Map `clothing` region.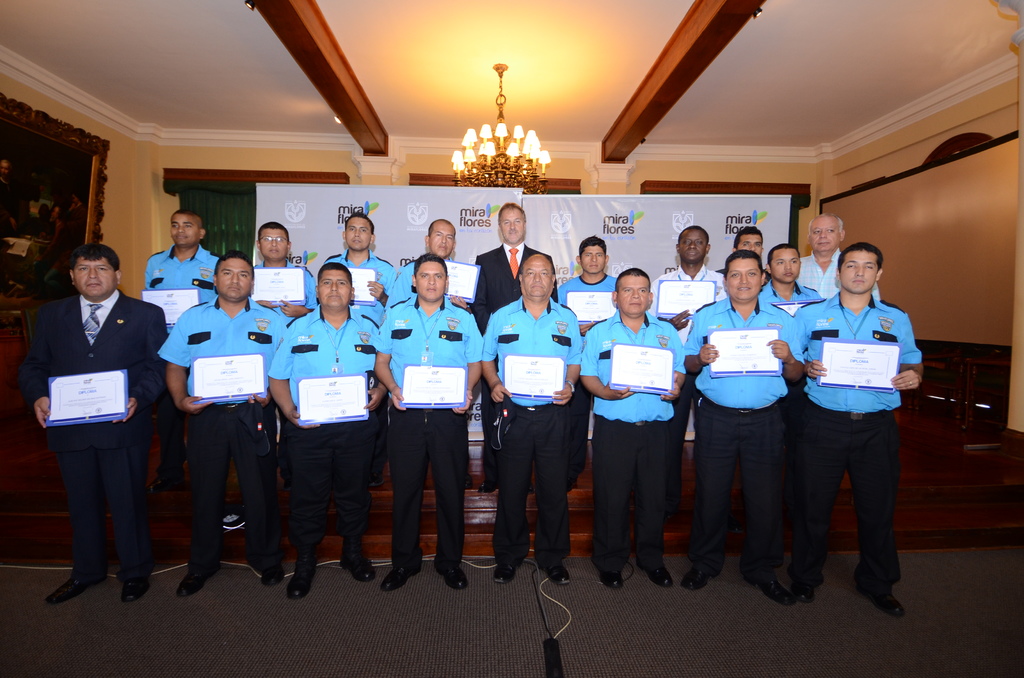
Mapped to Rect(758, 275, 816, 432).
